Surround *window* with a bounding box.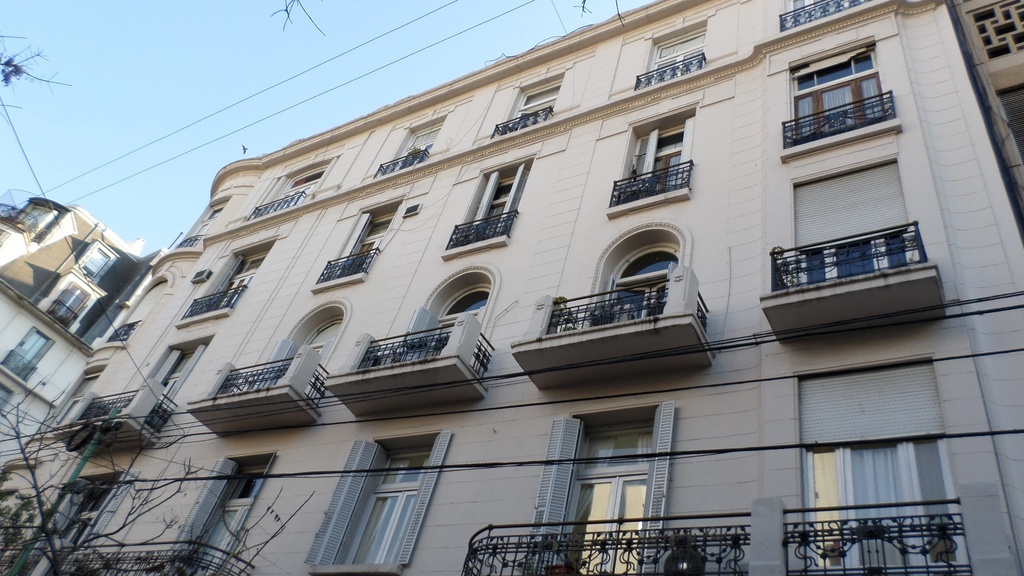
l=472, t=152, r=531, b=242.
